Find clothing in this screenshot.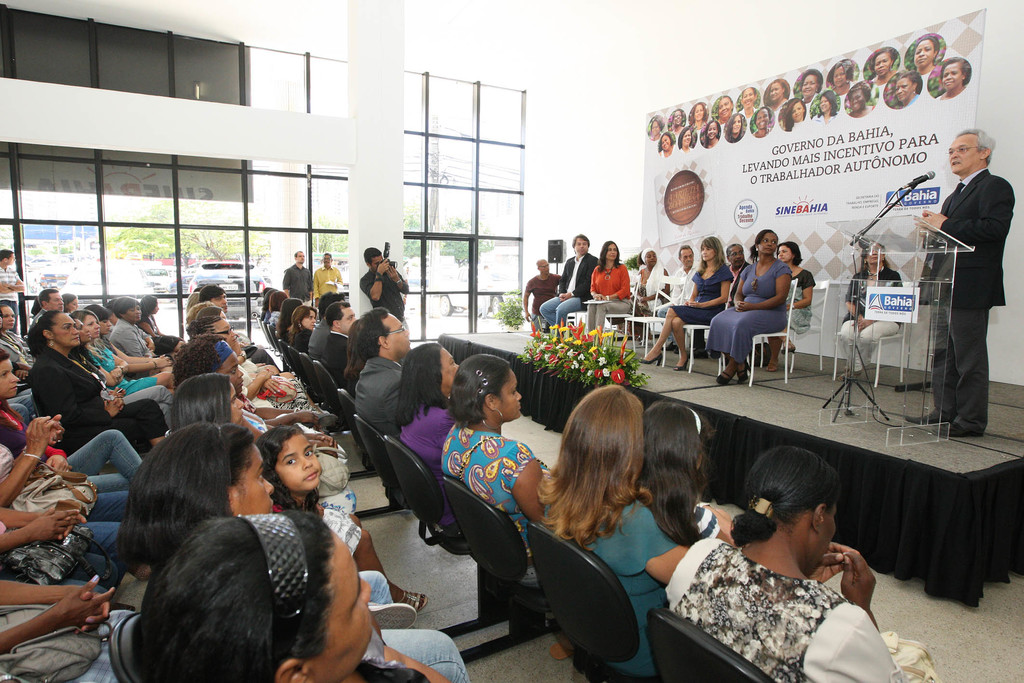
The bounding box for clothing is (x1=0, y1=386, x2=132, y2=524).
